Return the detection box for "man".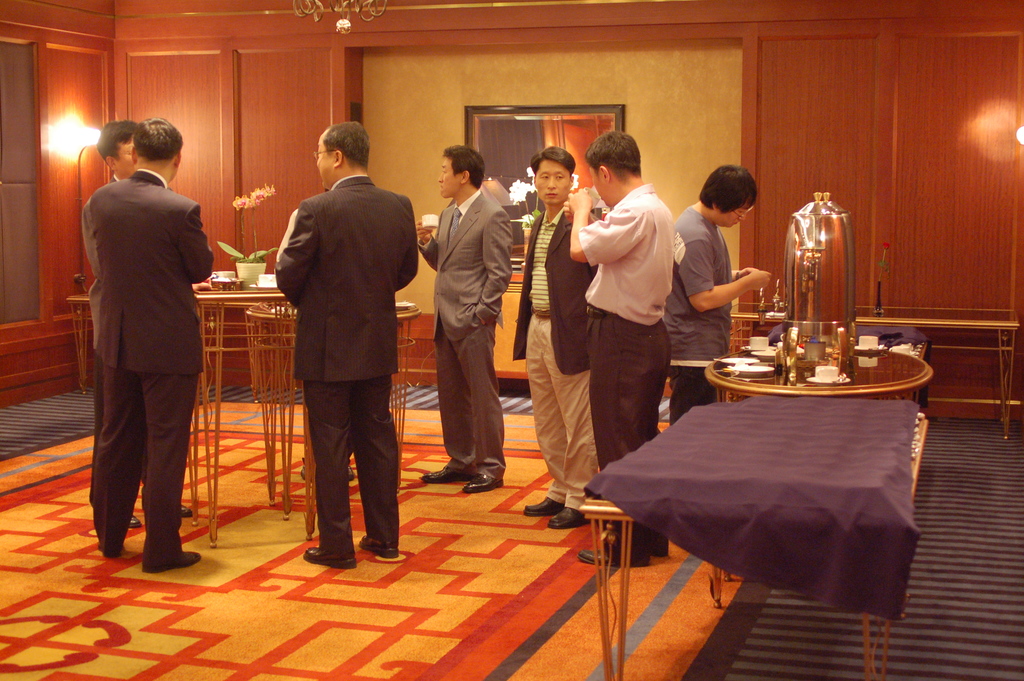
<bbox>671, 163, 774, 427</bbox>.
